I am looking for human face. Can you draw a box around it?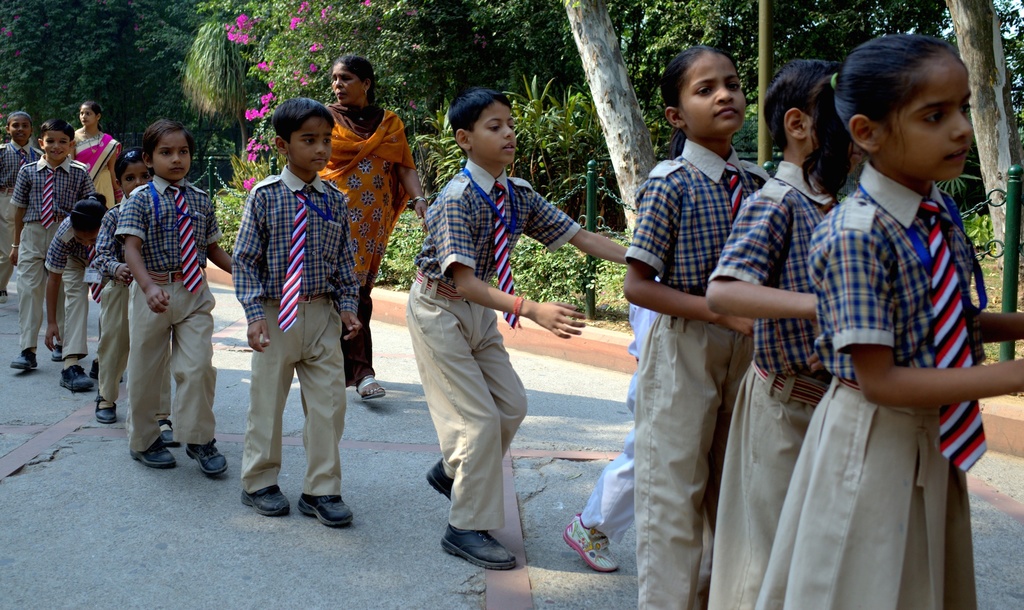
Sure, the bounding box is 692, 45, 746, 136.
